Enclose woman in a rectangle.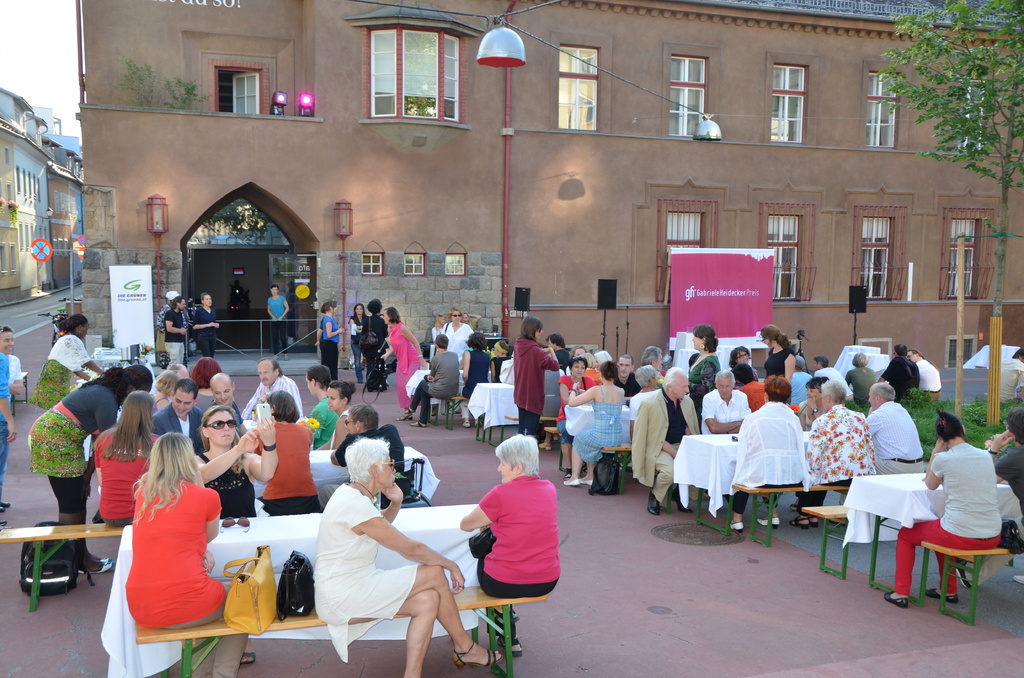
{"x1": 189, "y1": 405, "x2": 278, "y2": 665}.
